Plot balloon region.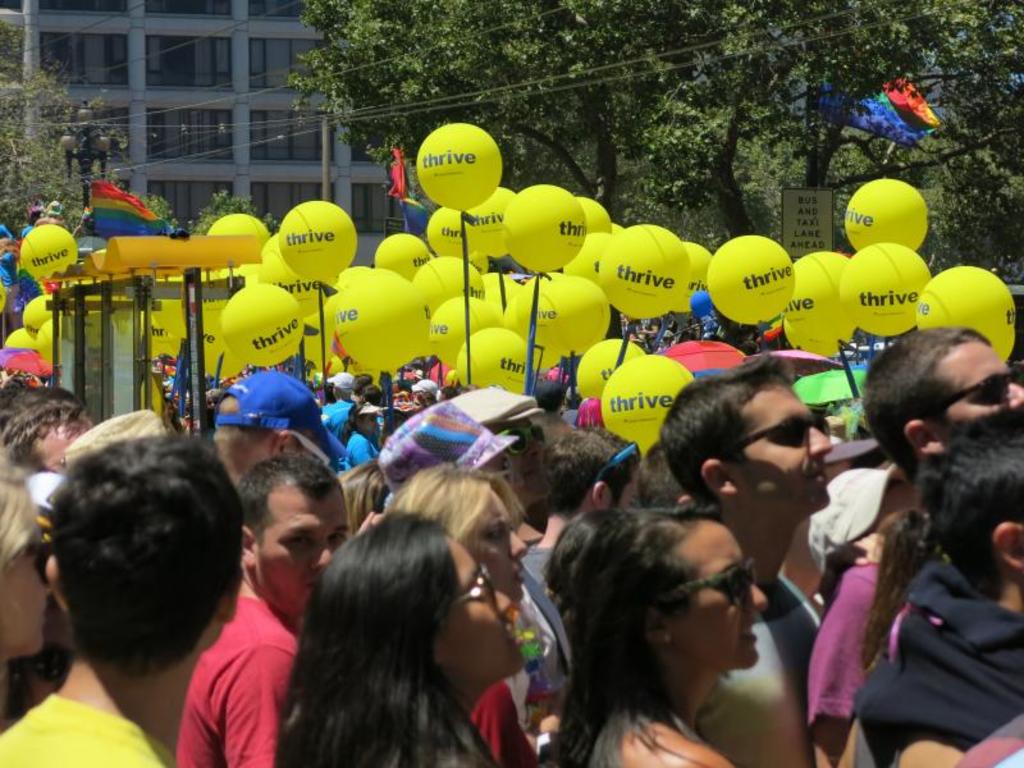
Plotted at l=428, t=293, r=498, b=367.
